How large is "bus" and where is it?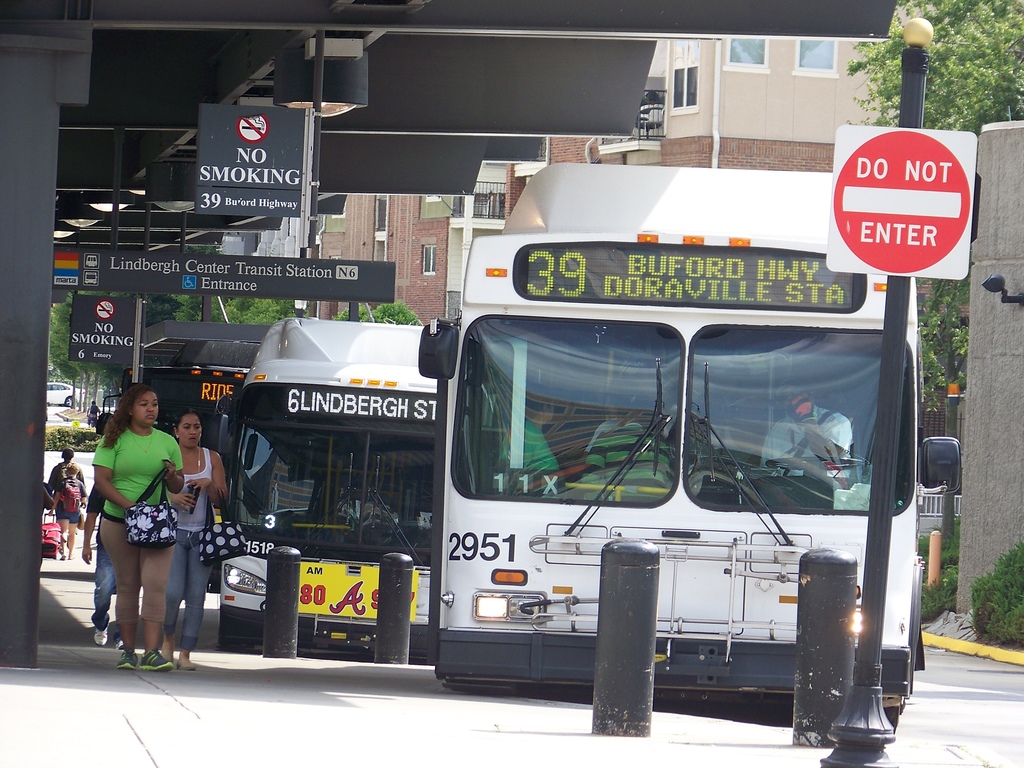
Bounding box: box(211, 316, 438, 654).
